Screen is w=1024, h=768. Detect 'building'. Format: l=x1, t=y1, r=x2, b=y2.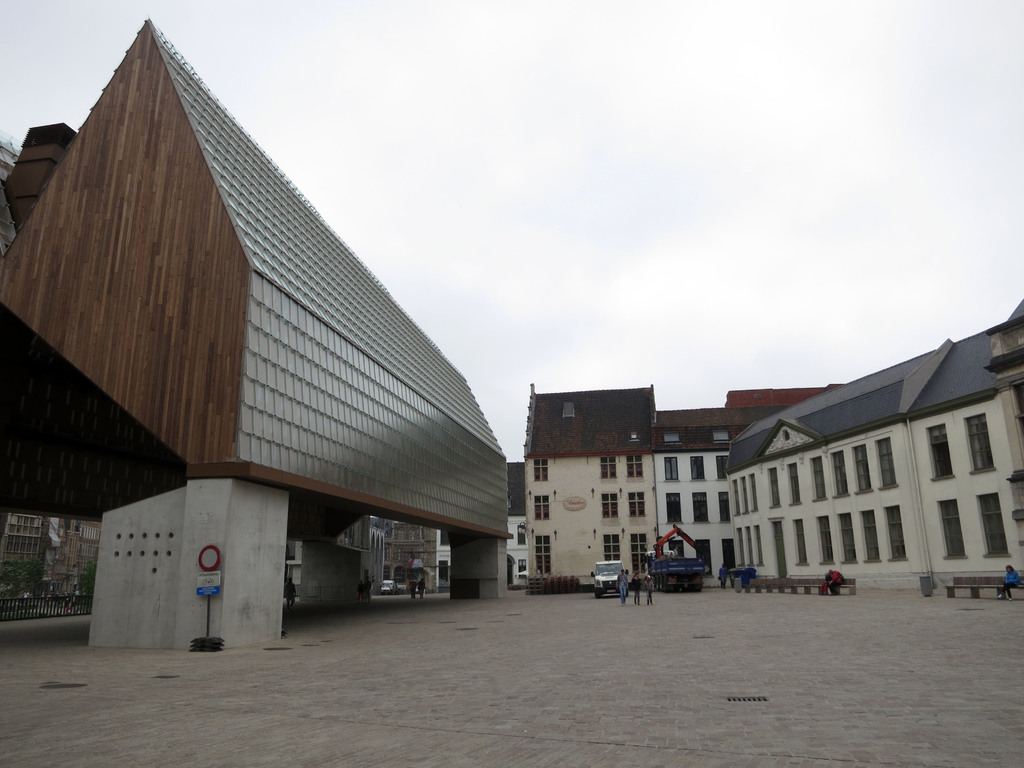
l=524, t=379, r=663, b=585.
